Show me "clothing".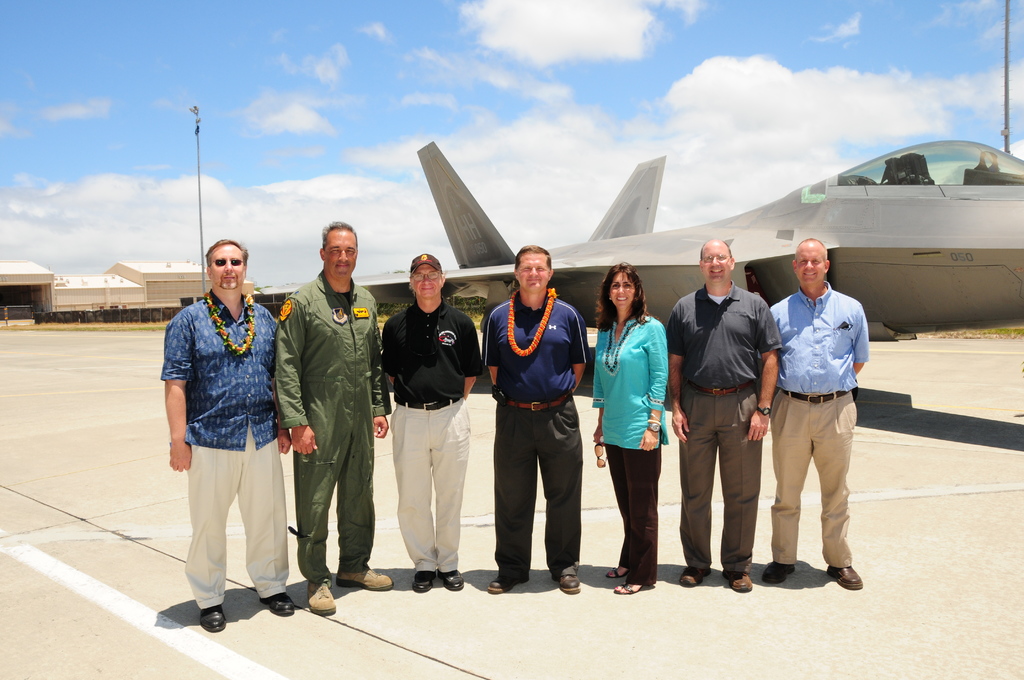
"clothing" is here: l=273, t=268, r=390, b=591.
